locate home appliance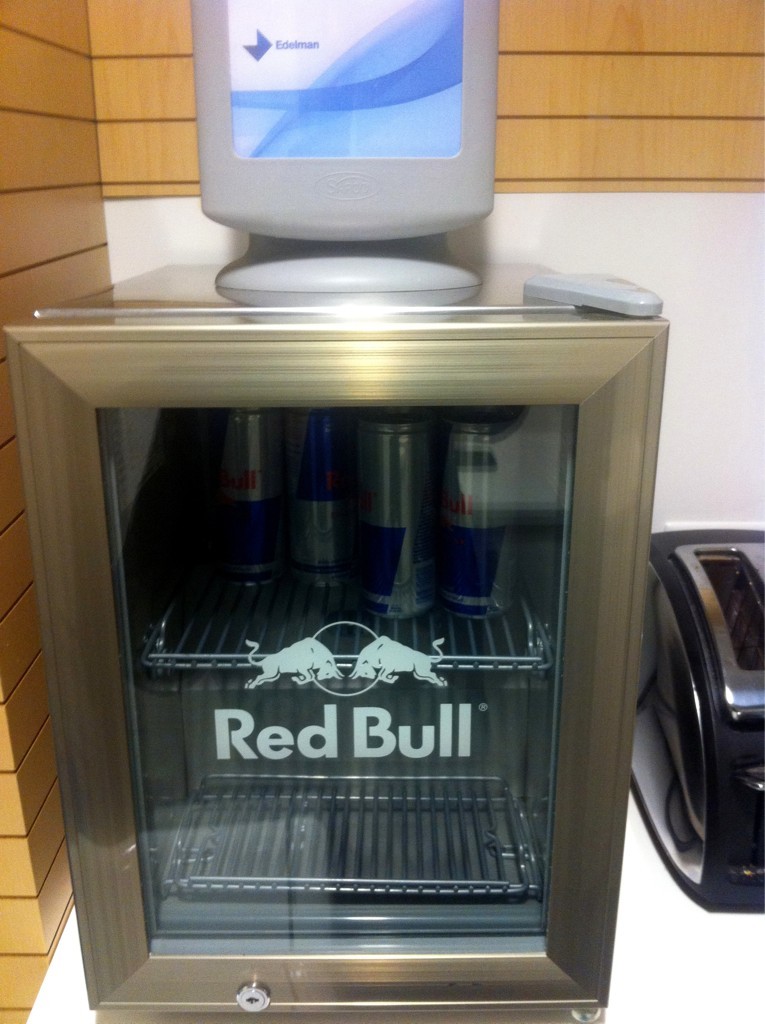
Rect(627, 530, 764, 916)
